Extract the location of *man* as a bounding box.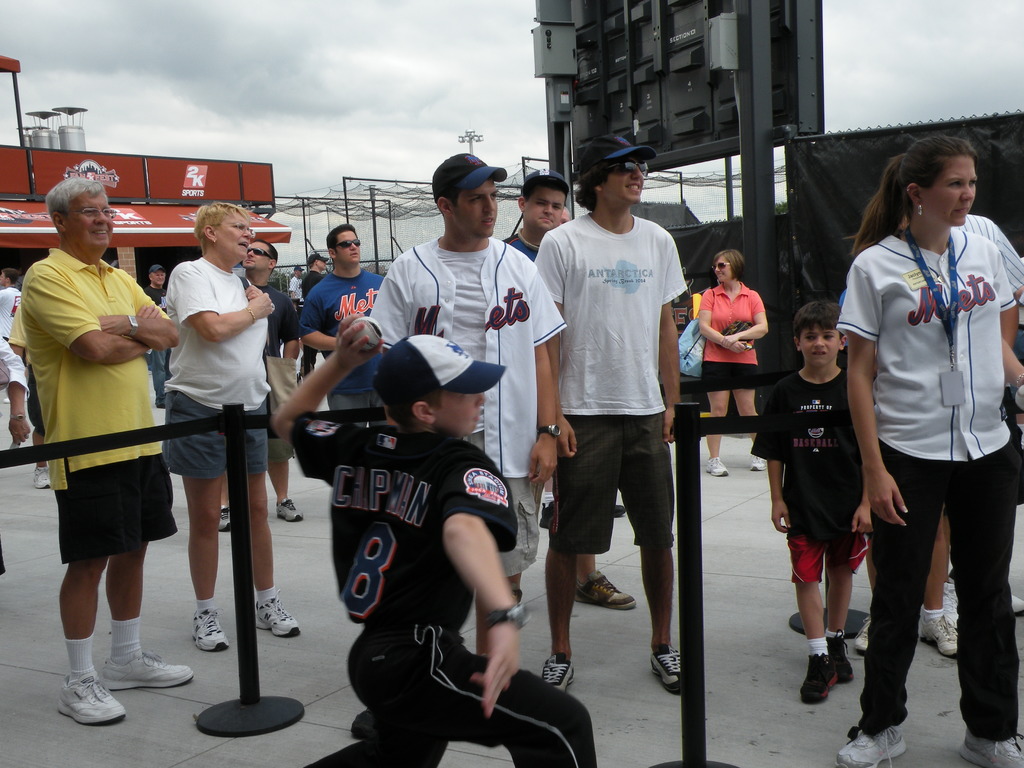
Rect(22, 173, 195, 723).
